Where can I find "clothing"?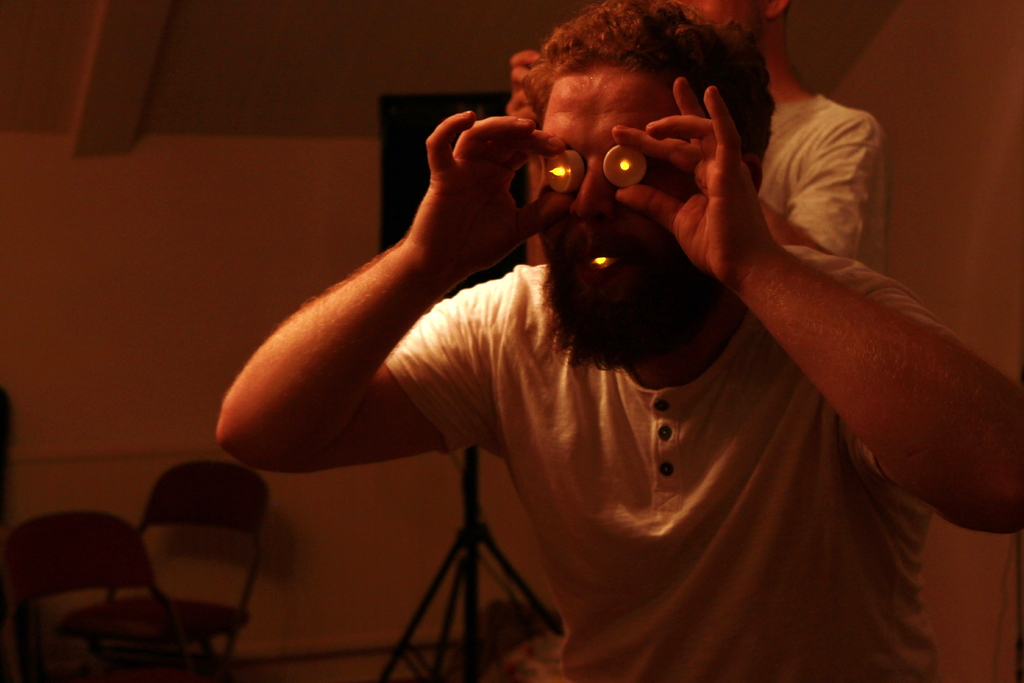
You can find it at {"x1": 275, "y1": 105, "x2": 972, "y2": 659}.
